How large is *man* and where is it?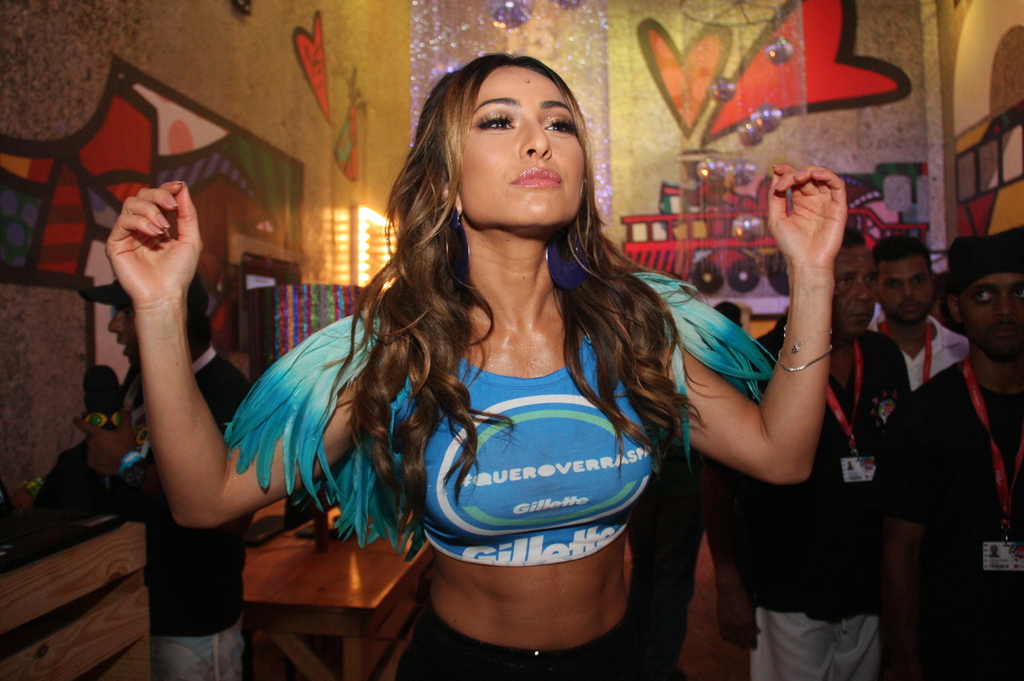
Bounding box: left=98, top=249, right=261, bottom=680.
